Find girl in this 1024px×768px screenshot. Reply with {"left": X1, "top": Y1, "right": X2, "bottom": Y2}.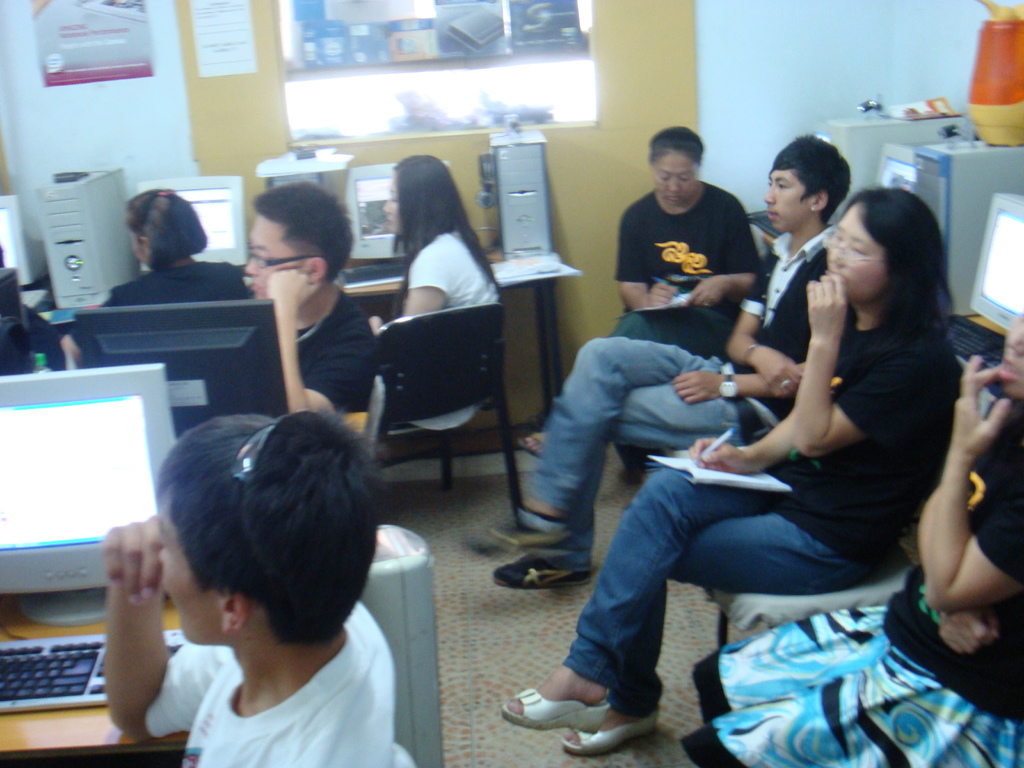
{"left": 678, "top": 303, "right": 1023, "bottom": 767}.
